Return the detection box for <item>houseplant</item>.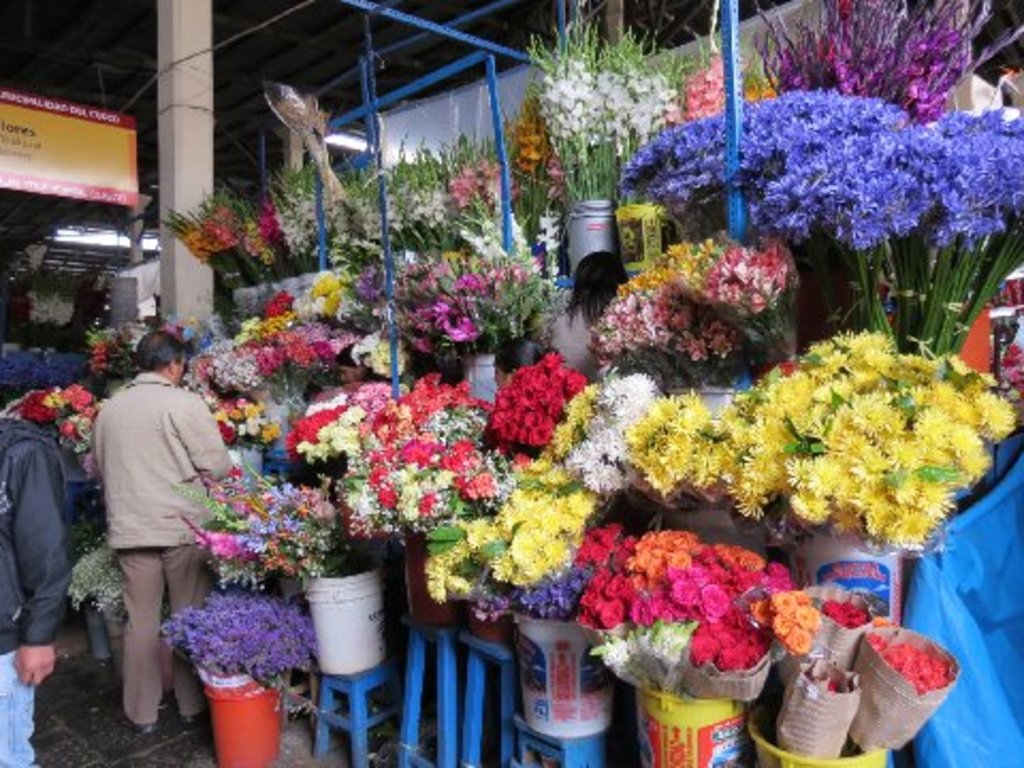
x1=702 y1=322 x2=1022 y2=636.
